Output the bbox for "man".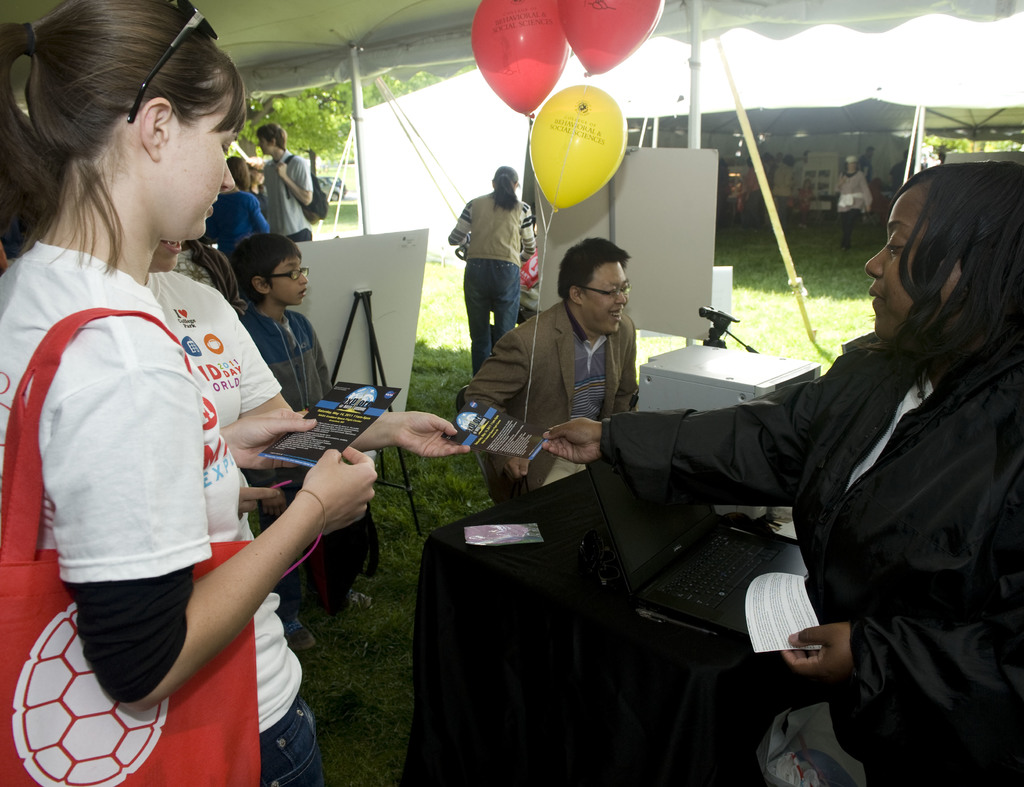
BBox(221, 229, 375, 663).
